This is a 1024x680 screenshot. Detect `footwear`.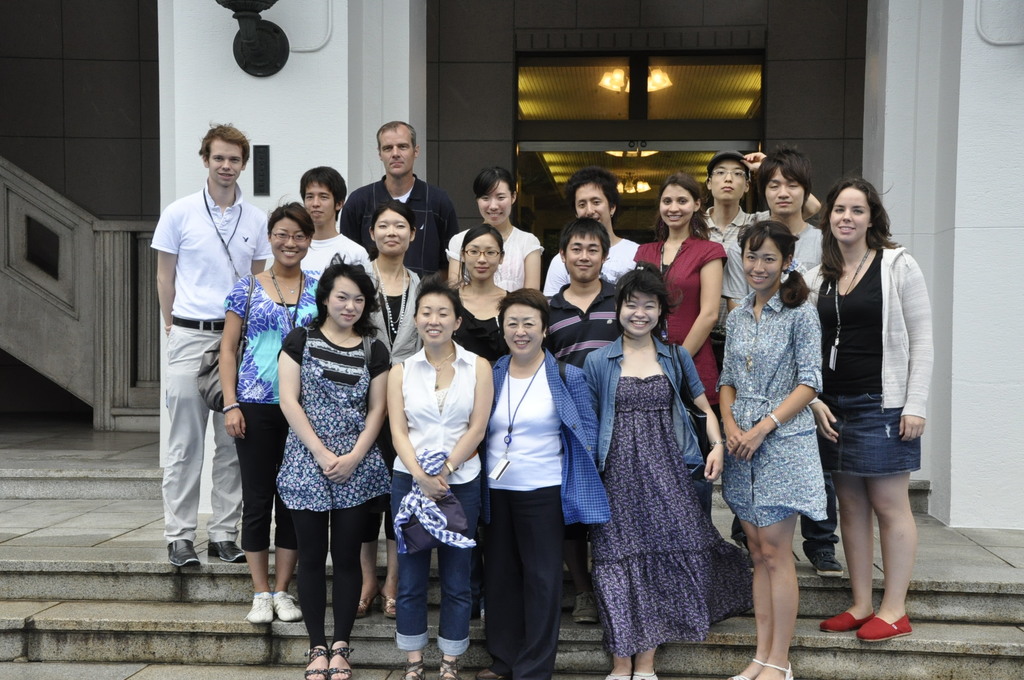
571, 587, 596, 623.
